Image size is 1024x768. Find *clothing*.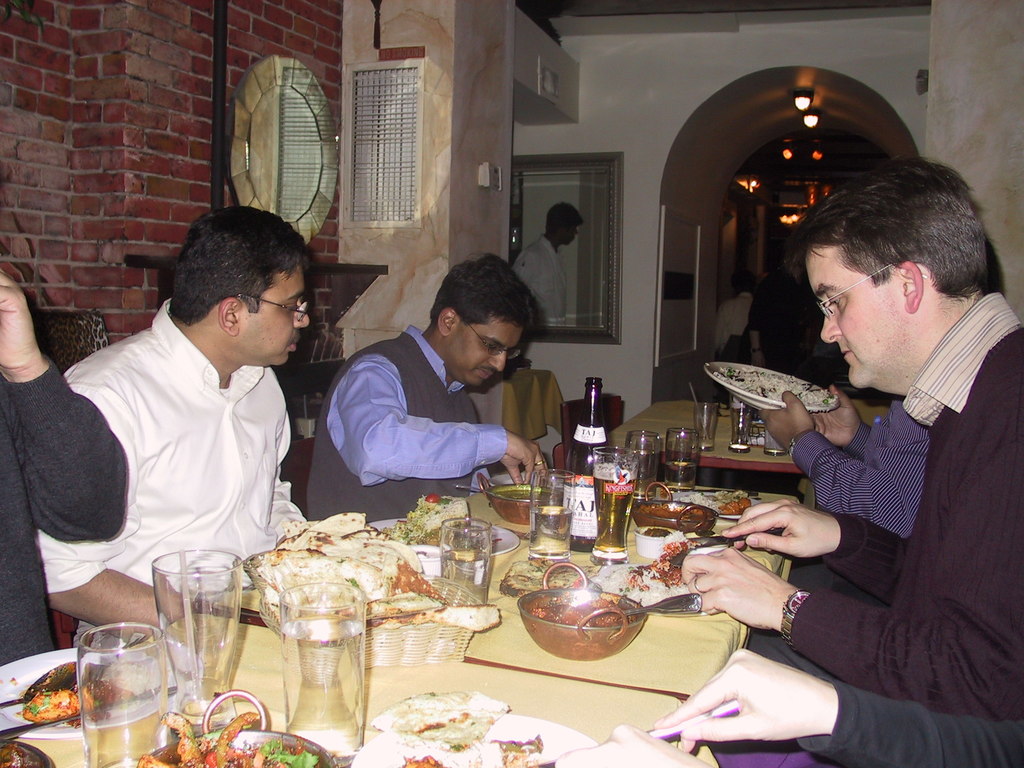
(left=301, top=324, right=510, bottom=522).
